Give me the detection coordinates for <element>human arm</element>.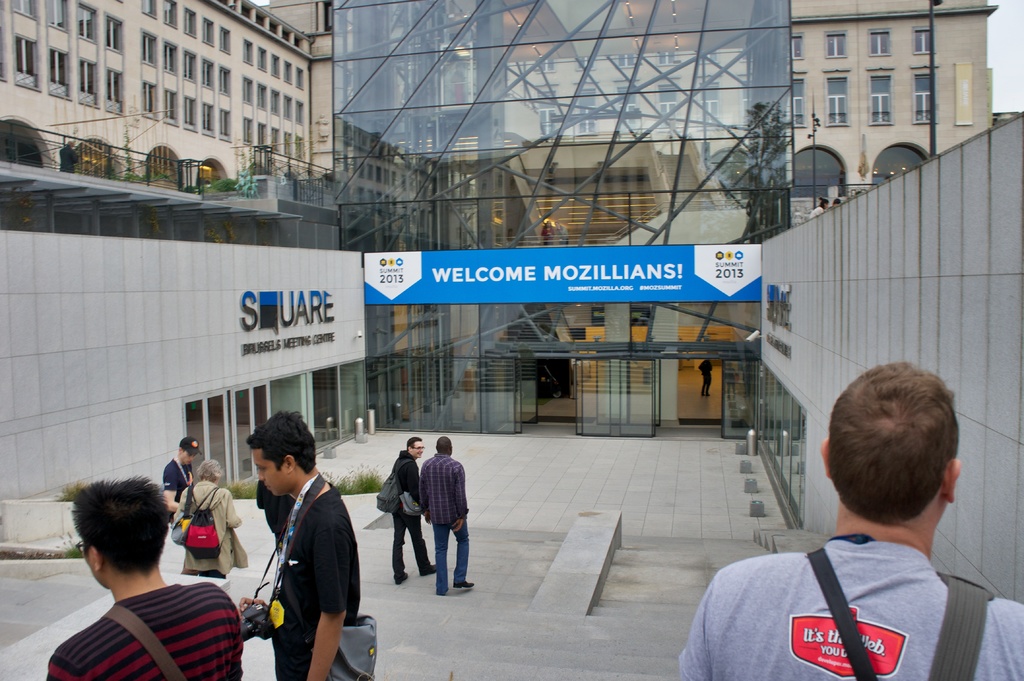
<box>156,460,174,512</box>.
